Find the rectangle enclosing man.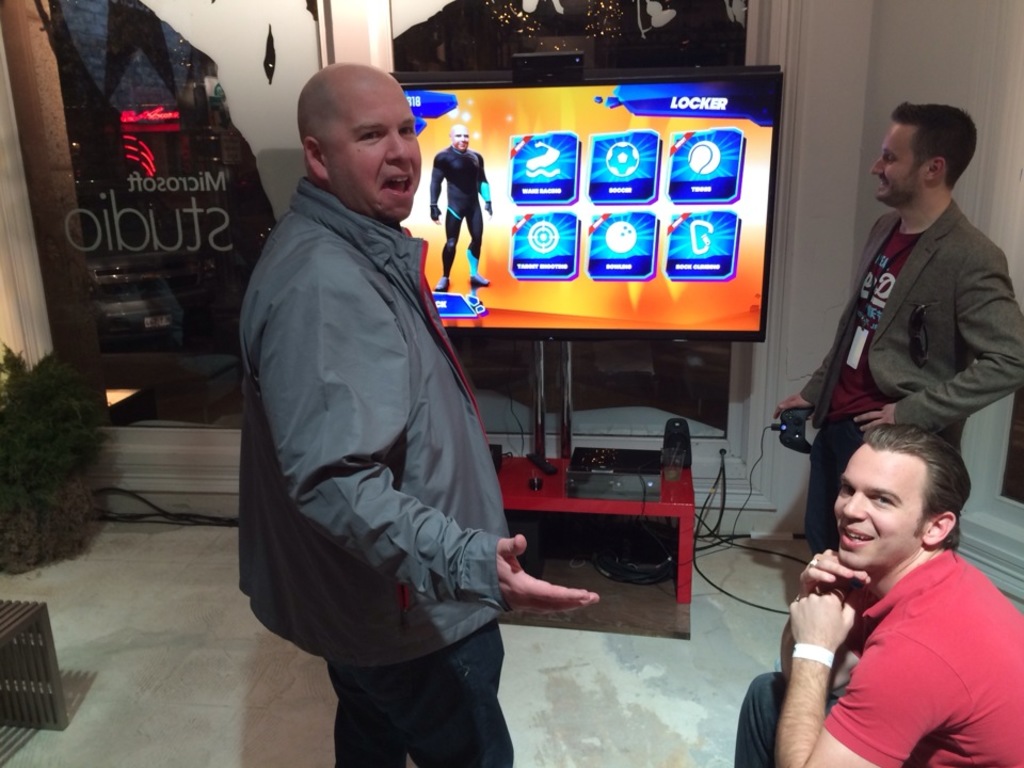
[left=429, top=123, right=494, bottom=291].
